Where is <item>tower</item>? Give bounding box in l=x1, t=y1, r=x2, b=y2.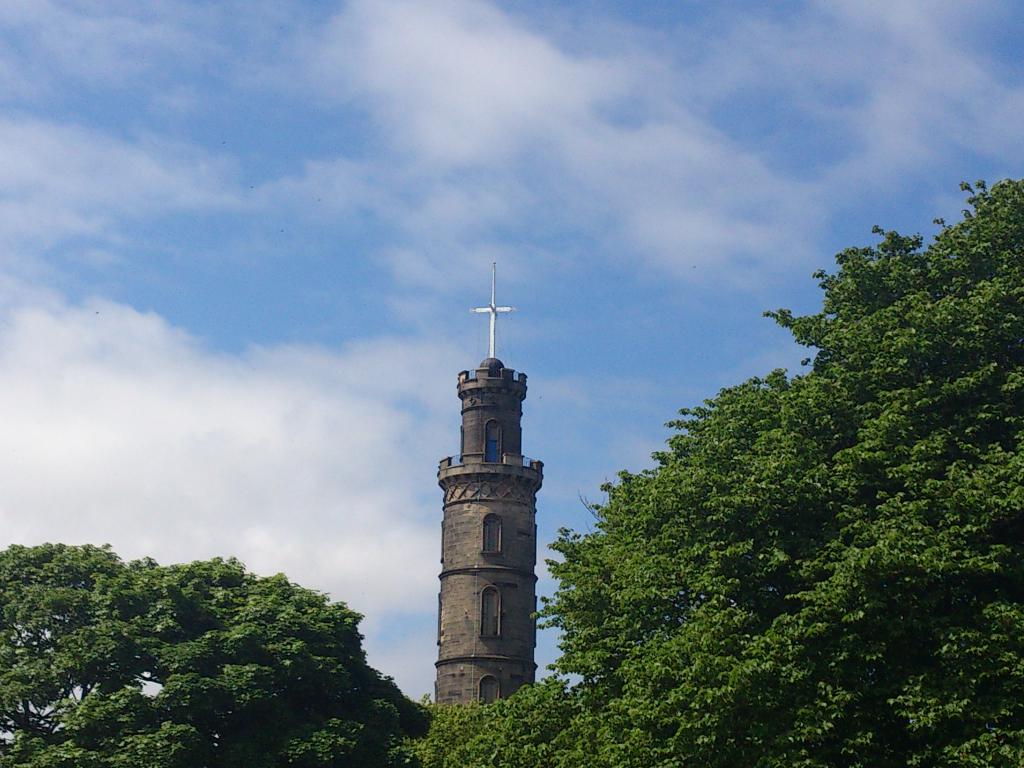
l=415, t=296, r=553, b=694.
